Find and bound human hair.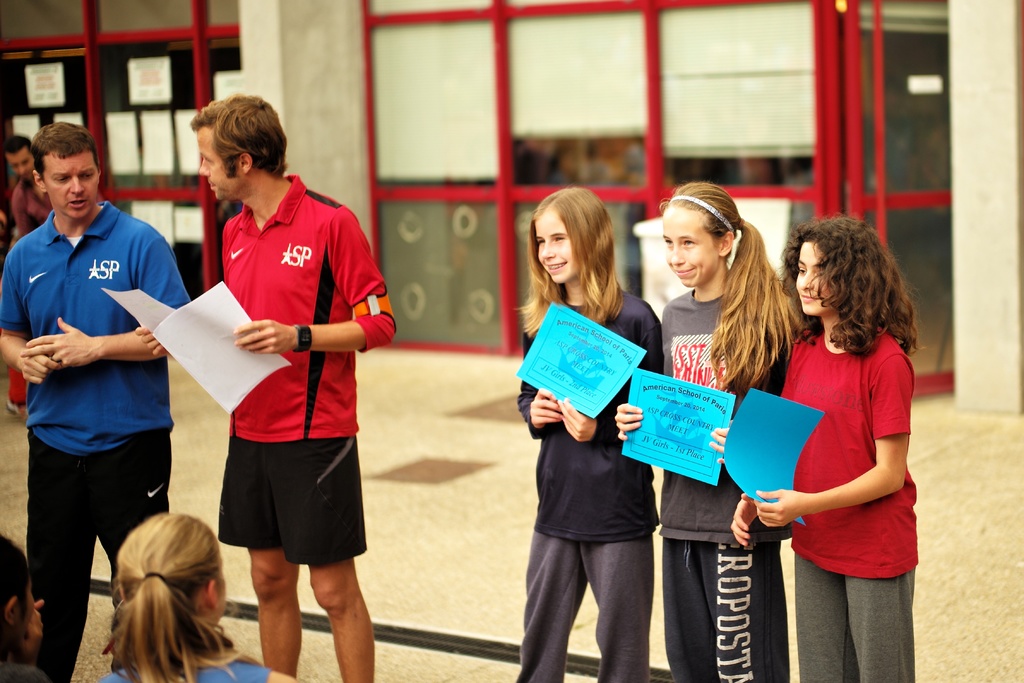
Bound: left=0, top=531, right=34, bottom=643.
